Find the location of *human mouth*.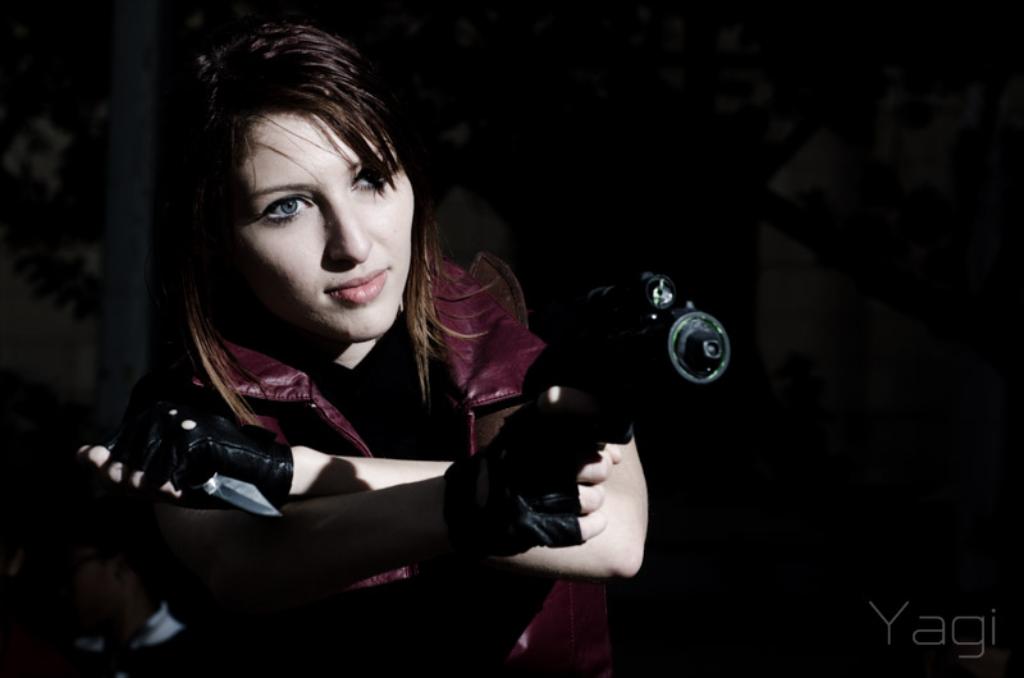
Location: crop(326, 267, 390, 304).
